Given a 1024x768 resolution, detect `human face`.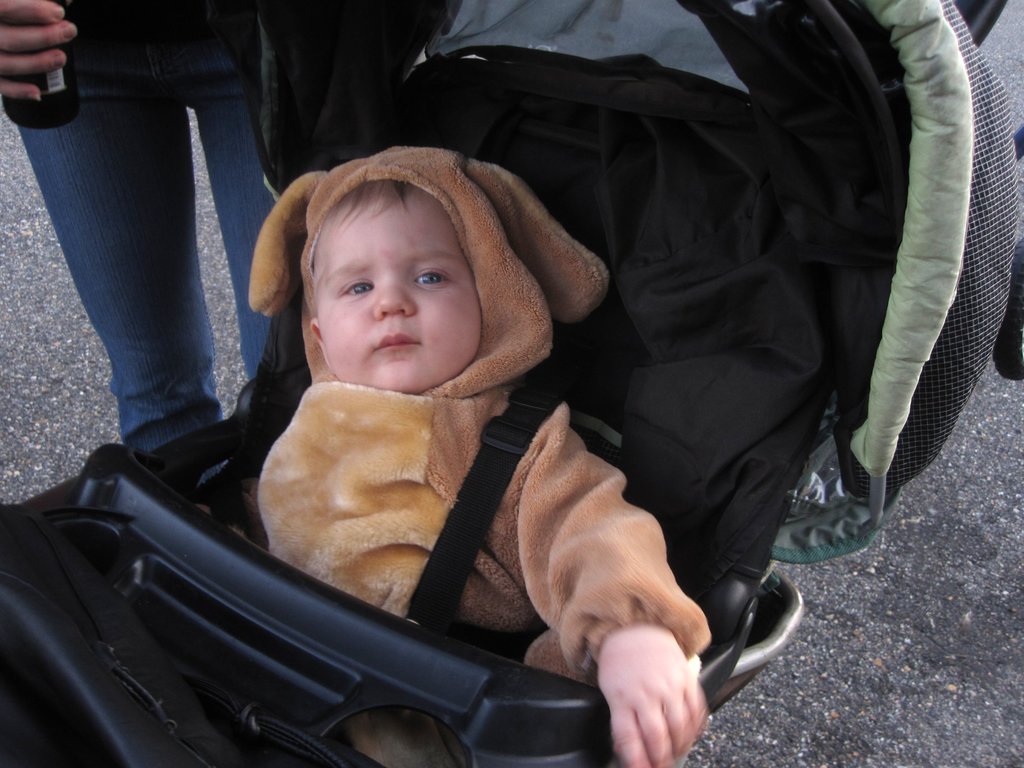
box(318, 190, 477, 396).
